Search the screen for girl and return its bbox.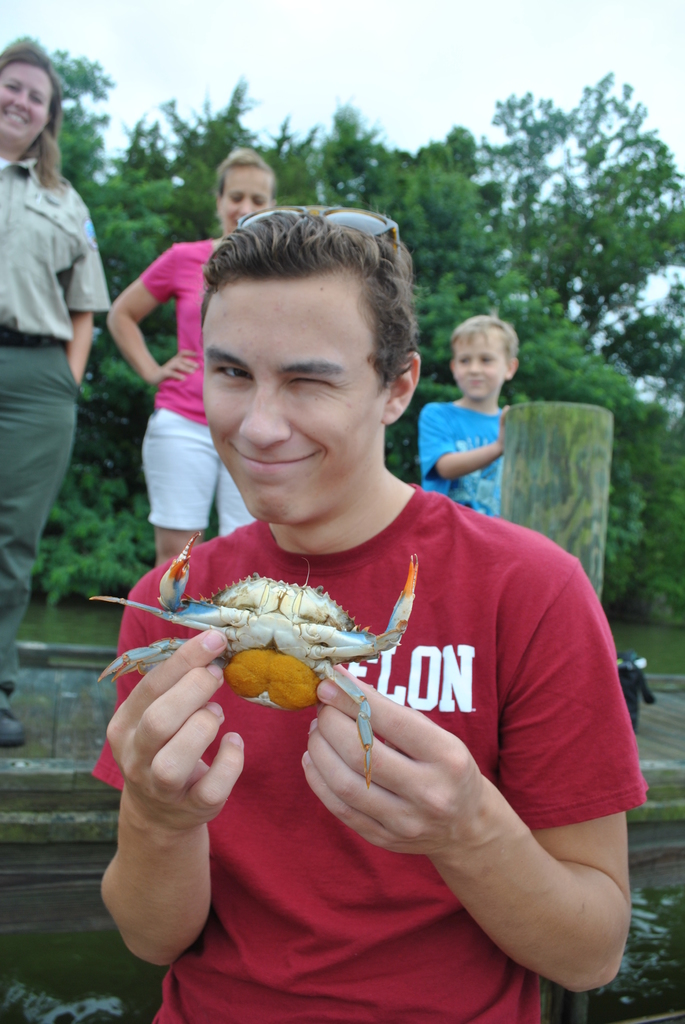
Found: bbox=[111, 145, 275, 572].
